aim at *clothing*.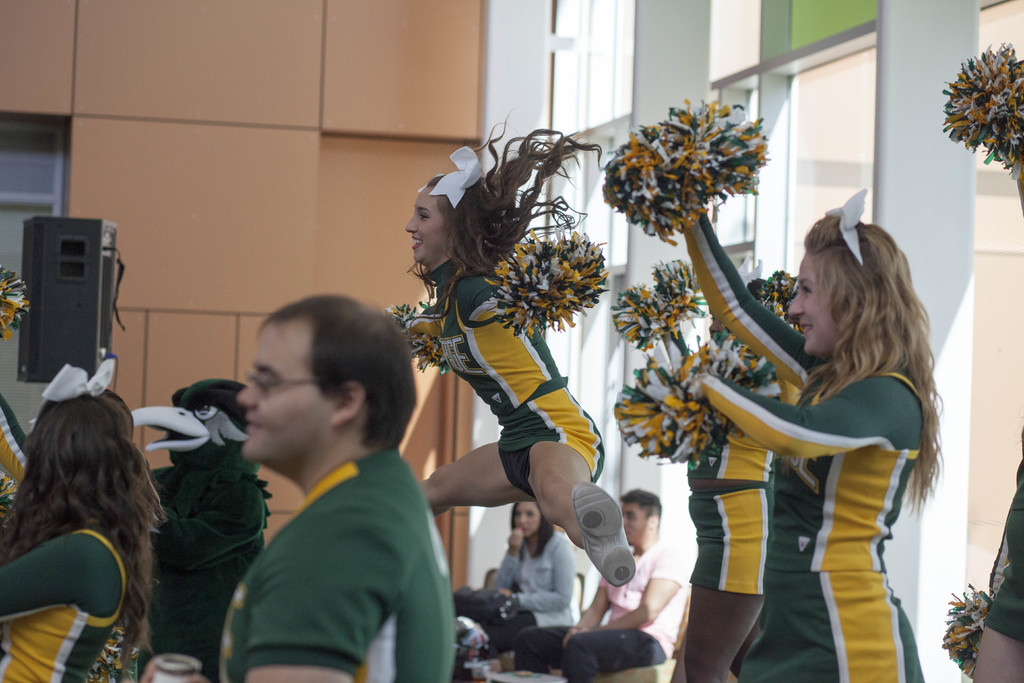
Aimed at [left=510, top=546, right=689, bottom=682].
